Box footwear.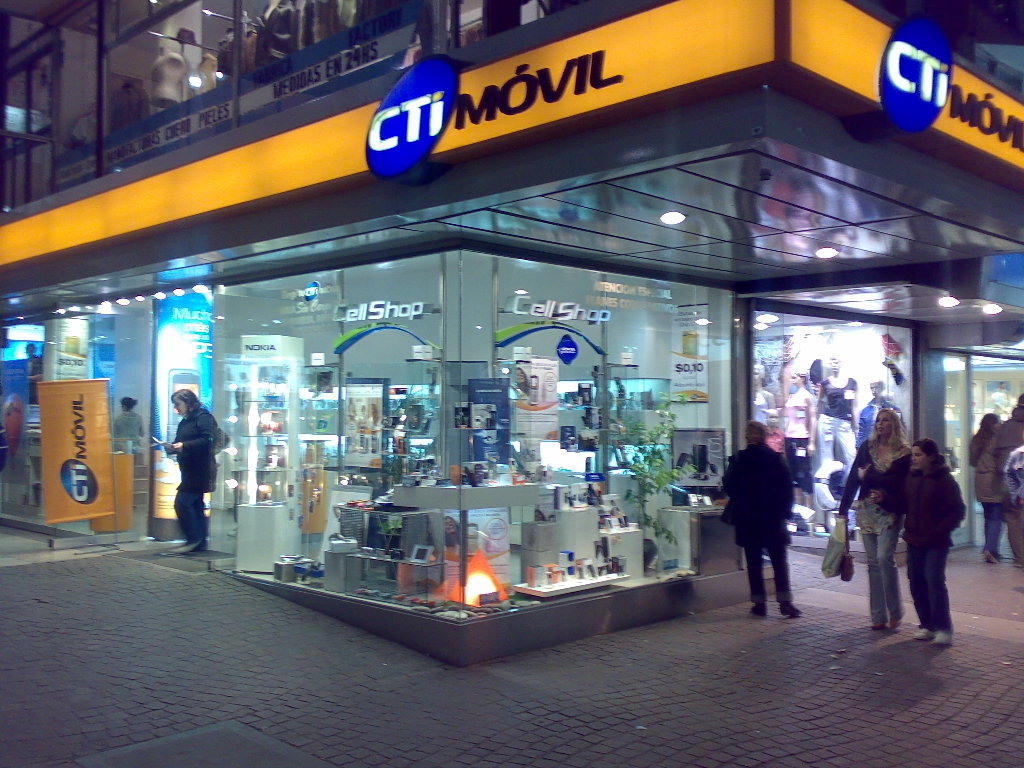
x1=200 y1=527 x2=215 y2=546.
